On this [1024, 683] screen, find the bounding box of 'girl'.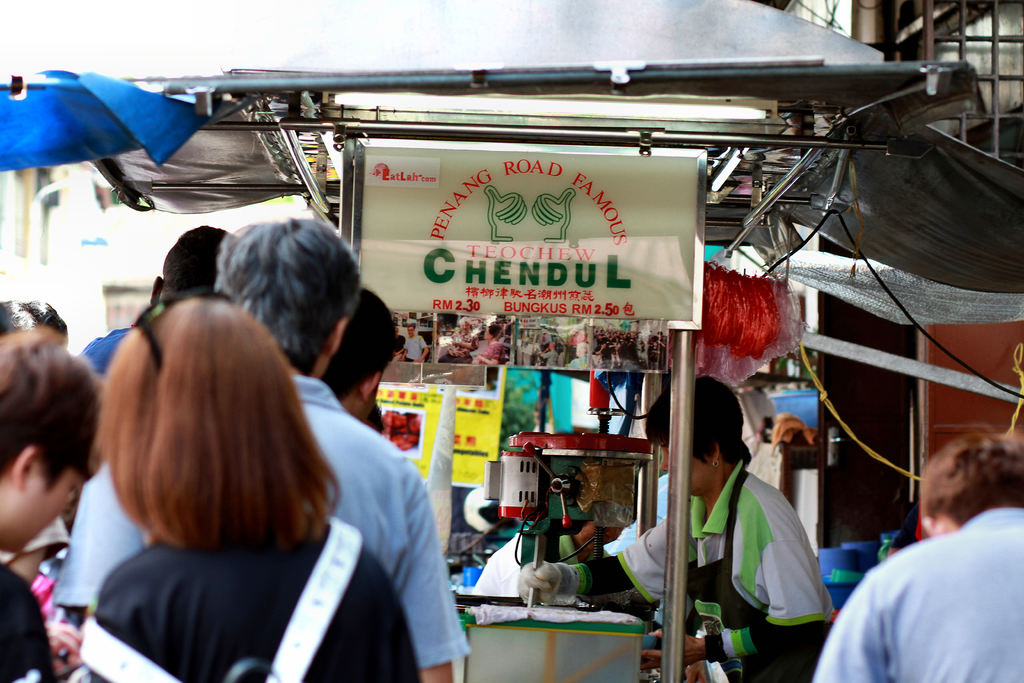
Bounding box: left=78, top=290, right=420, bottom=682.
